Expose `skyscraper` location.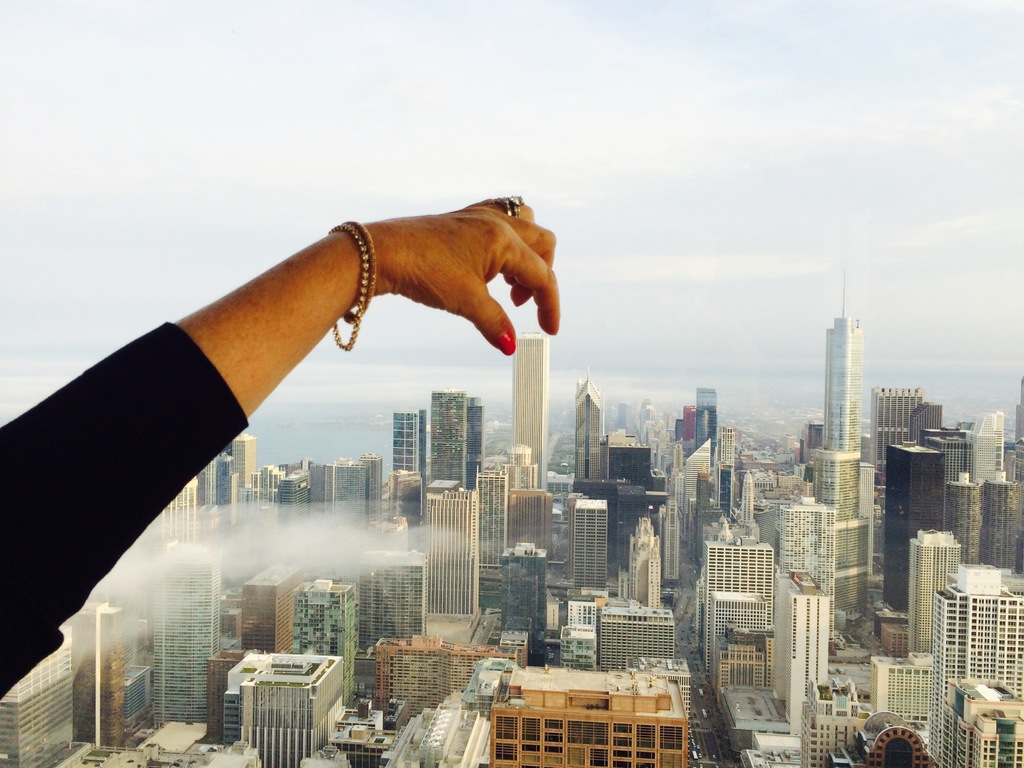
Exposed at [left=502, top=544, right=544, bottom=616].
